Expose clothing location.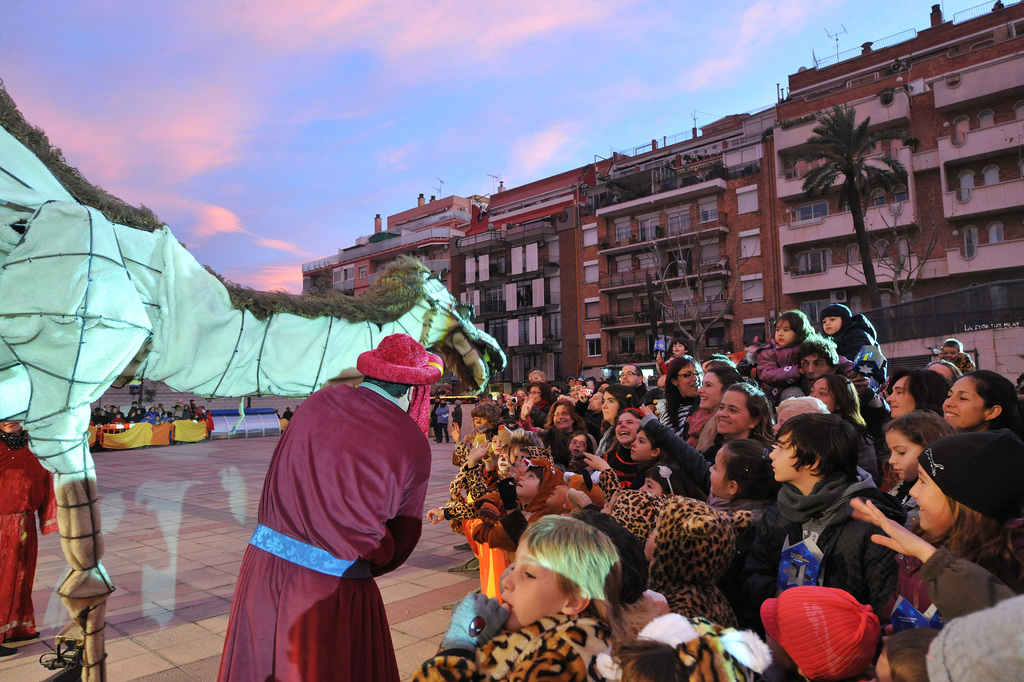
Exposed at (655,397,692,443).
